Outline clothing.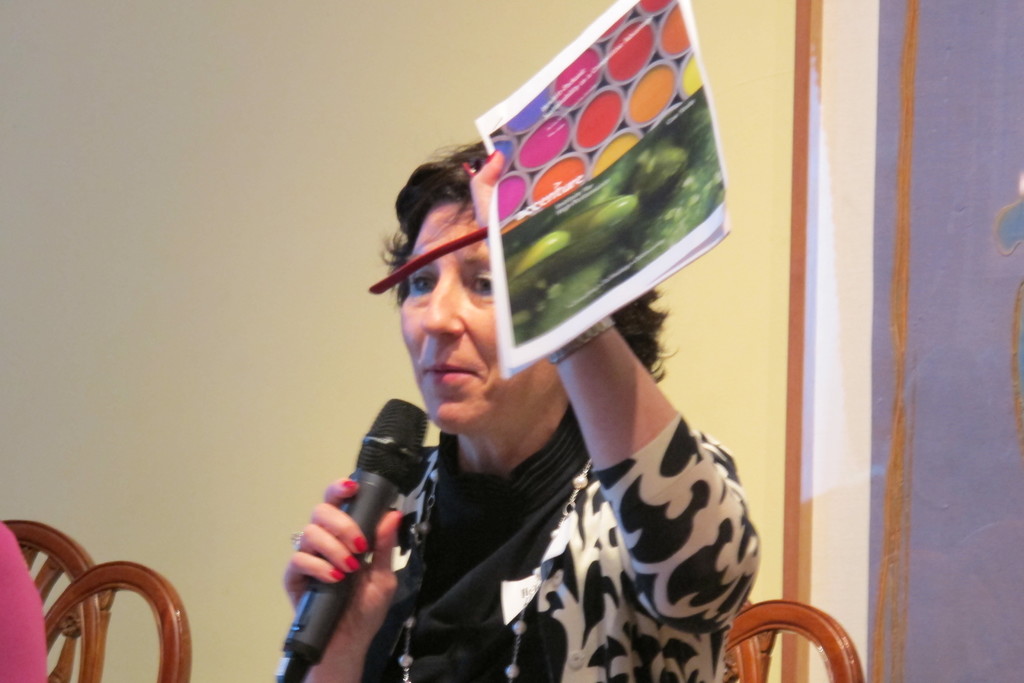
Outline: <region>0, 520, 51, 682</region>.
